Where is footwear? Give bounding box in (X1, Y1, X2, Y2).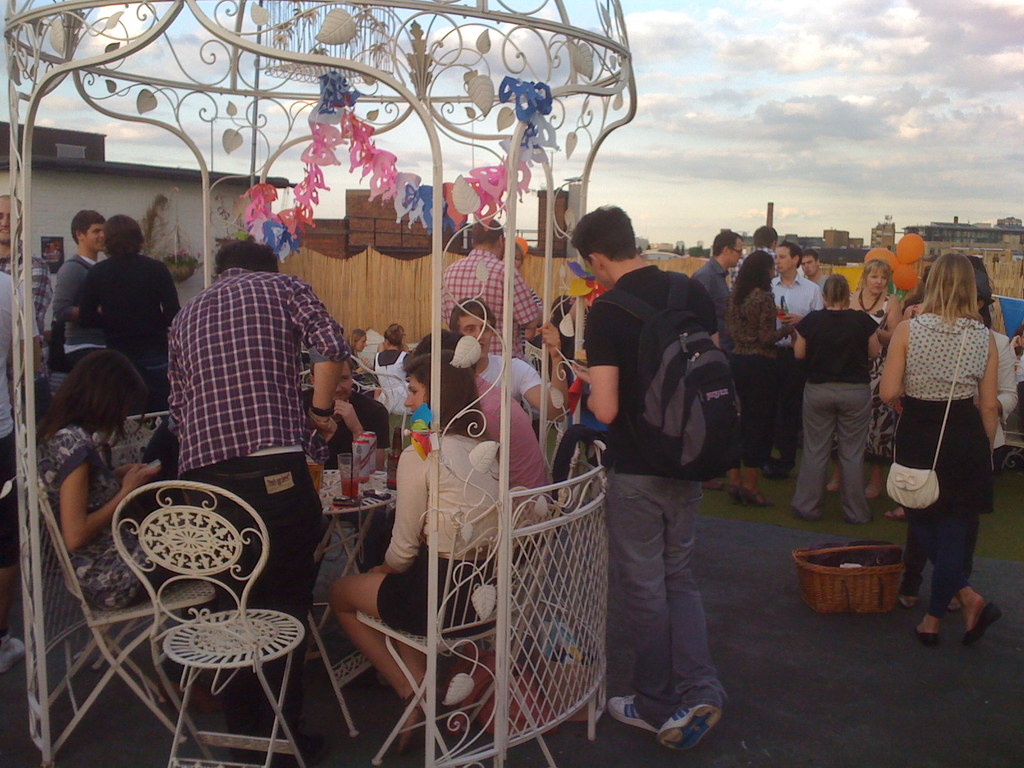
(867, 486, 878, 499).
